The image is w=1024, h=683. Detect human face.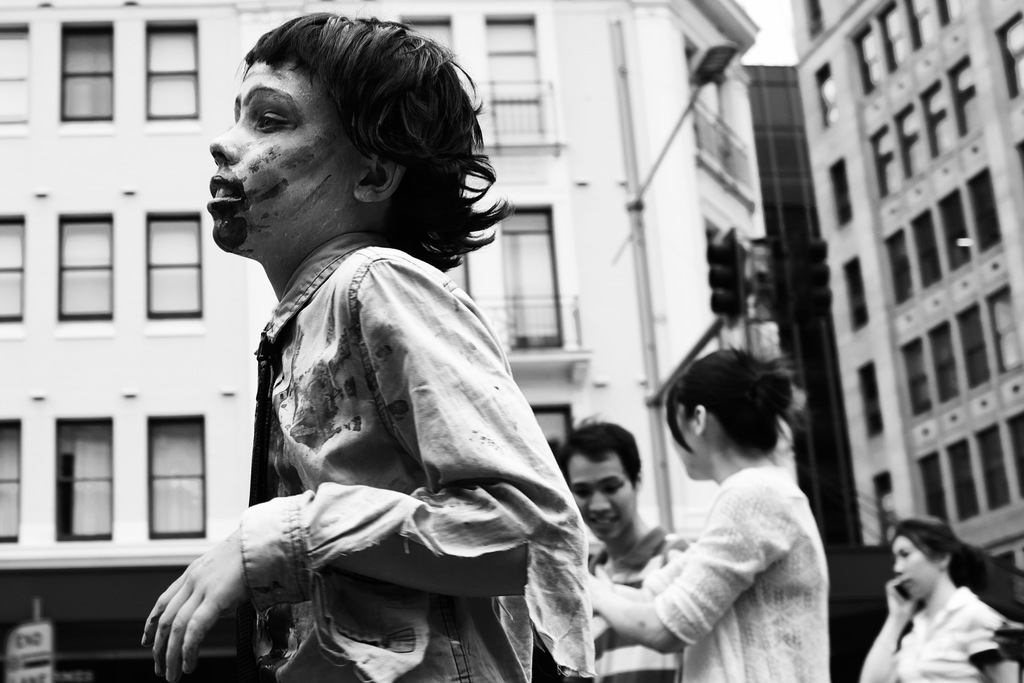
Detection: select_region(675, 404, 695, 480).
